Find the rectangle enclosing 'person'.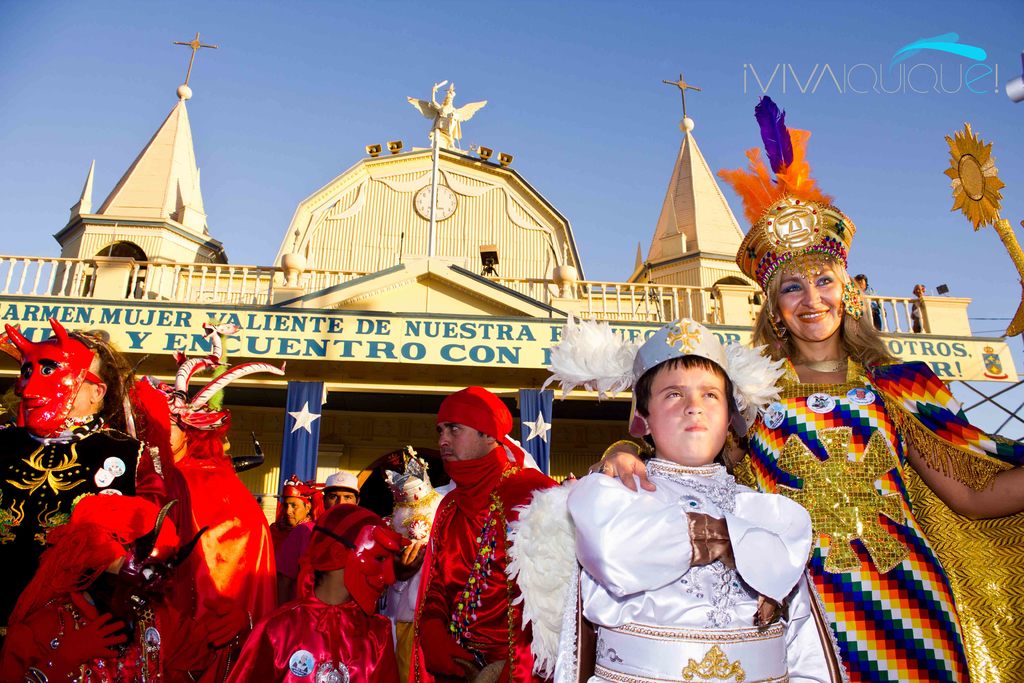
[left=908, top=283, right=925, bottom=331].
